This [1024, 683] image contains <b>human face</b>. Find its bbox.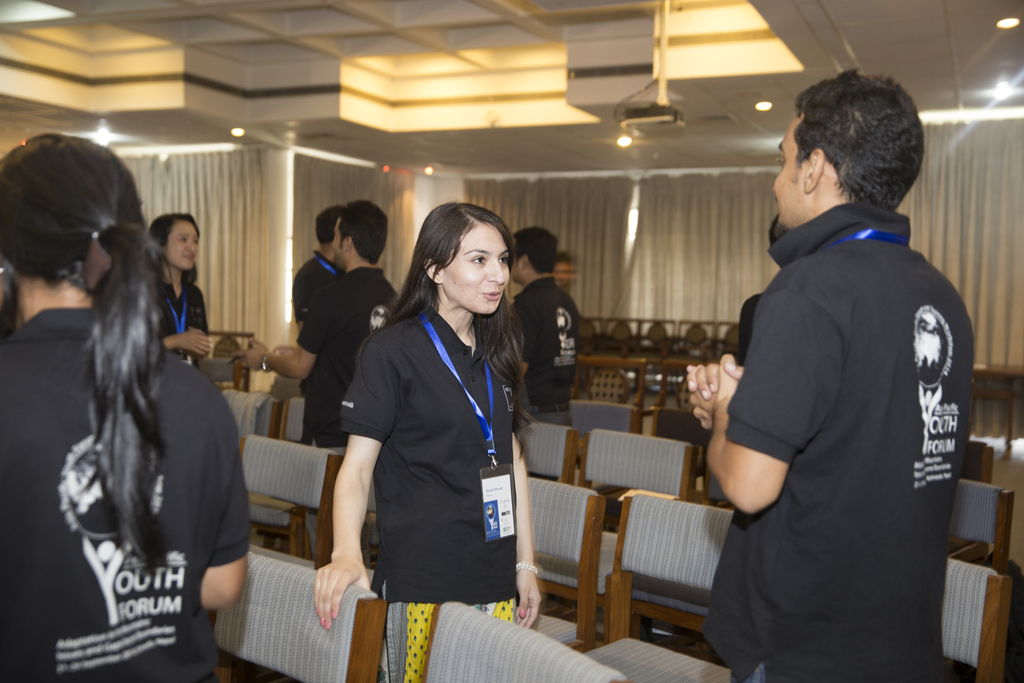
448/226/506/320.
